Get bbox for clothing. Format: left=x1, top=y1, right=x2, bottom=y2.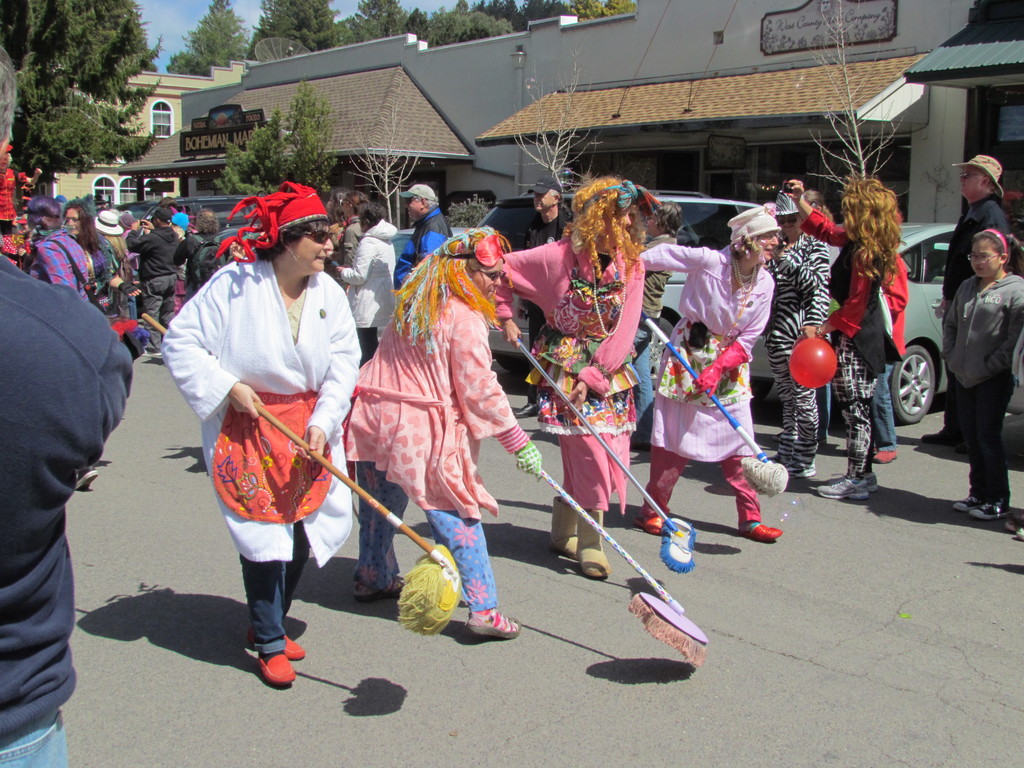
left=735, top=217, right=833, bottom=465.
